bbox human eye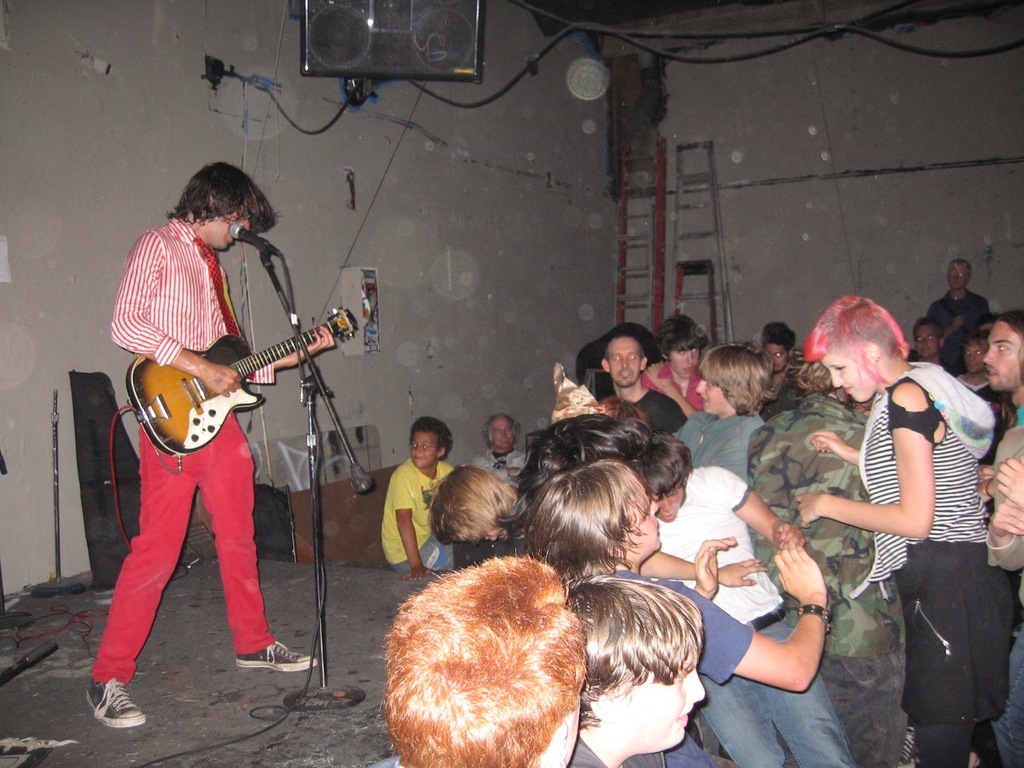
detection(626, 351, 637, 363)
